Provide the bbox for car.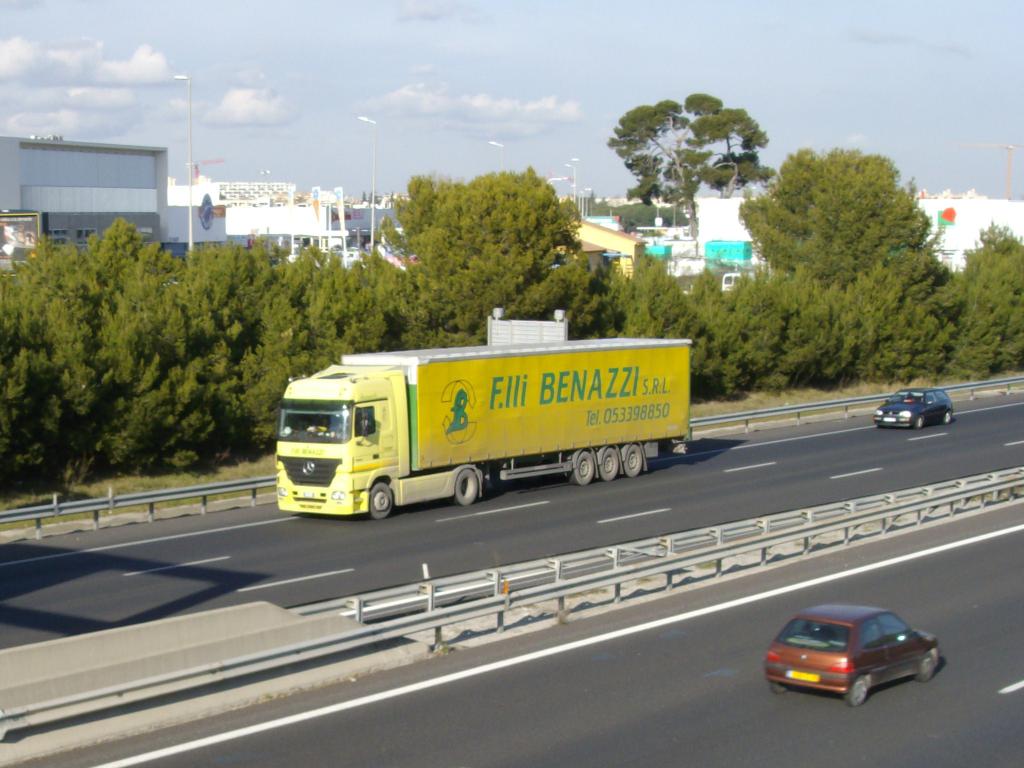
<bbox>764, 604, 943, 707</bbox>.
